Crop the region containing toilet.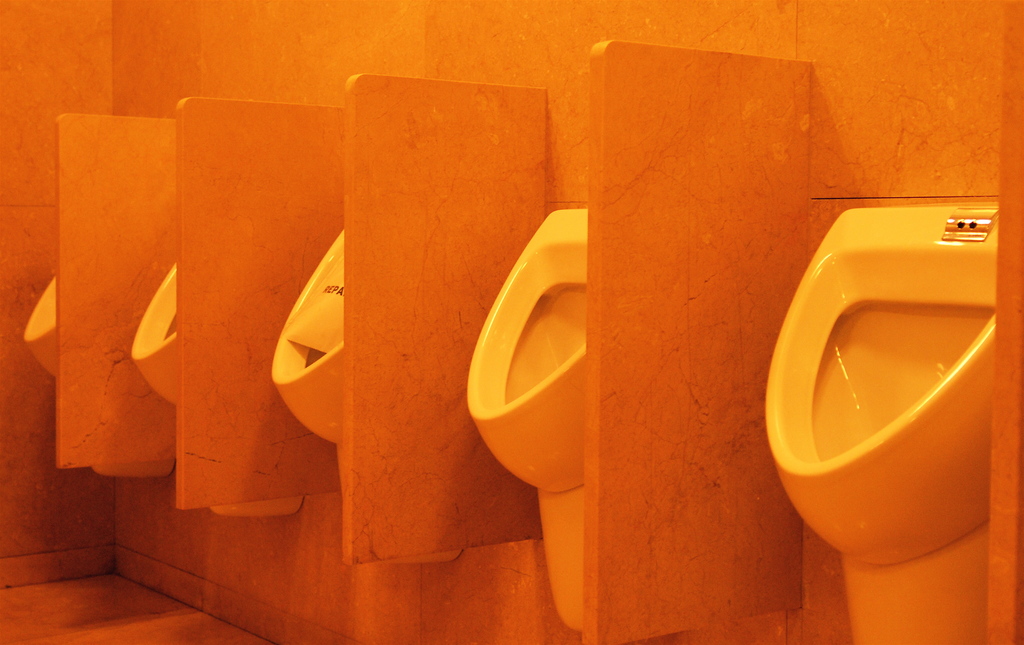
Crop region: 266:183:362:481.
